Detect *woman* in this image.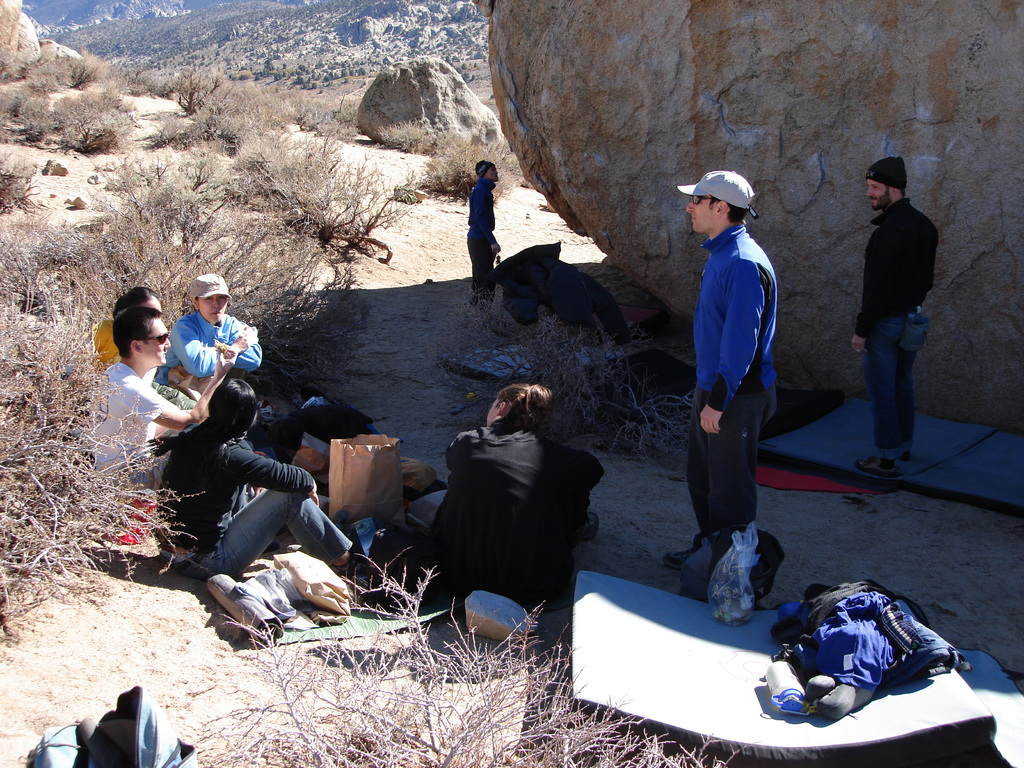
Detection: rect(157, 272, 266, 390).
